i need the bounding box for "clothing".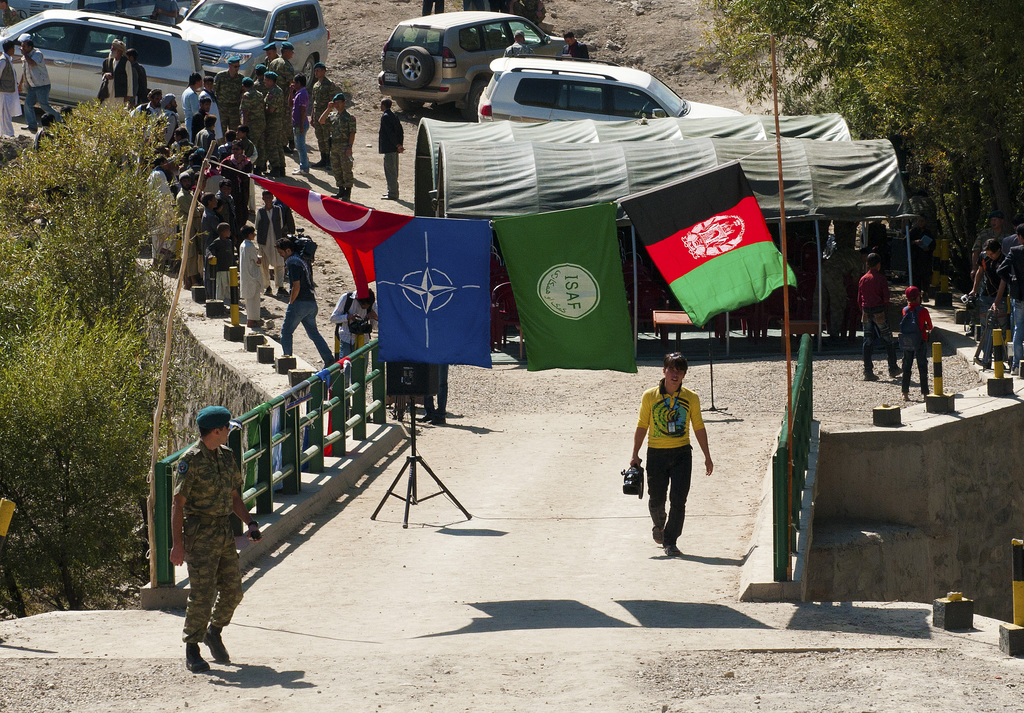
Here it is: pyautogui.locateOnScreen(241, 240, 264, 318).
